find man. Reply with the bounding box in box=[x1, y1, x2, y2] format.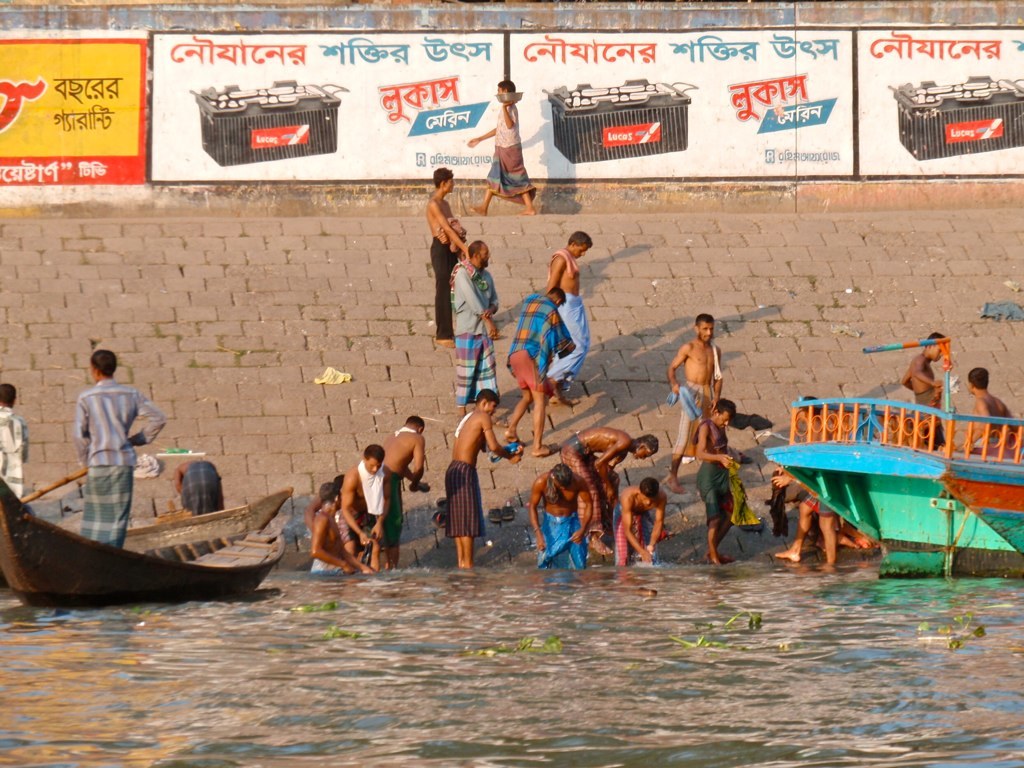
box=[962, 366, 1020, 455].
